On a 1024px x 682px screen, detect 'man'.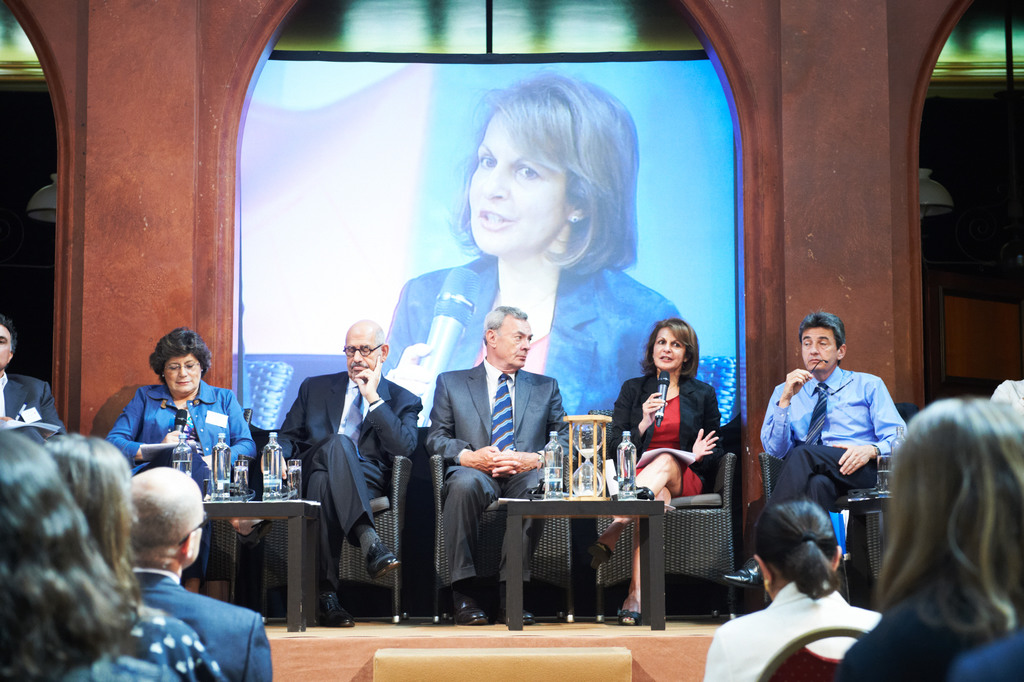
select_region(0, 316, 68, 435).
